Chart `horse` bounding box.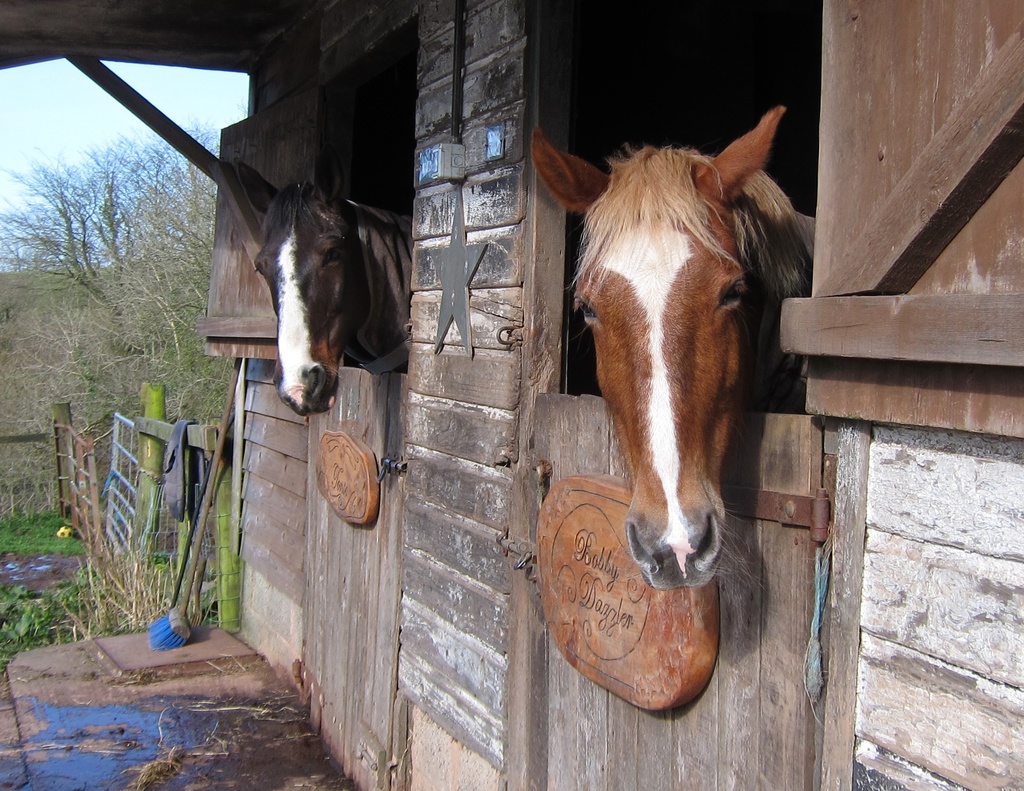
Charted: rect(528, 123, 819, 596).
